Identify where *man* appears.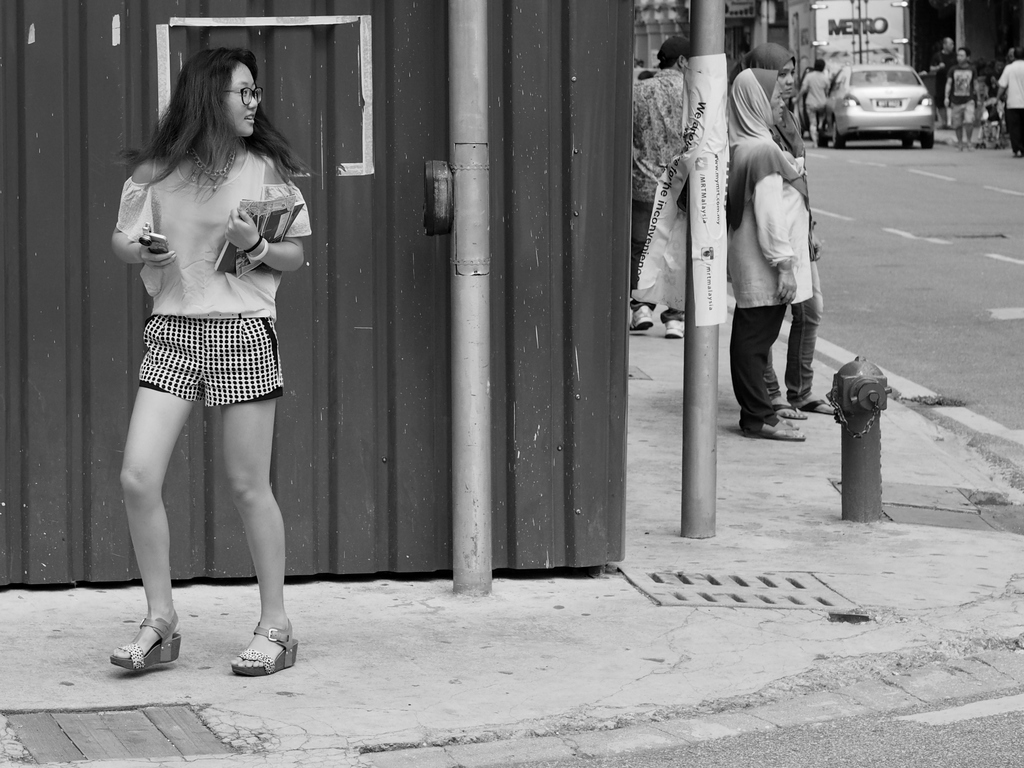
Appears at <region>938, 45, 984, 152</region>.
